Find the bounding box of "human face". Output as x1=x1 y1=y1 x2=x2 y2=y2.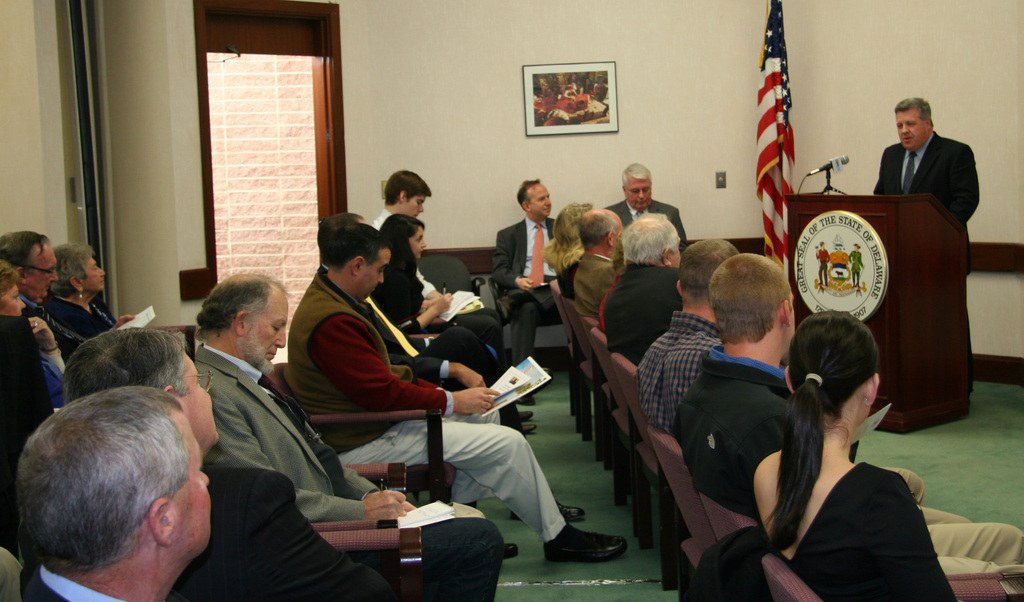
x1=673 y1=242 x2=676 y2=263.
